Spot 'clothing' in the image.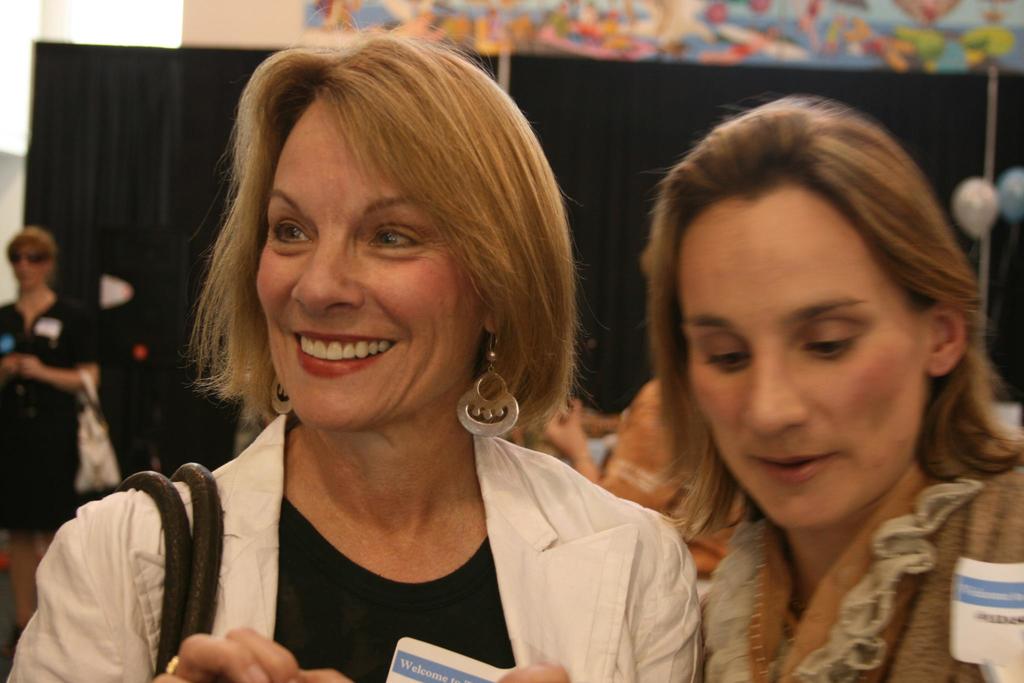
'clothing' found at x1=0 y1=301 x2=116 y2=538.
